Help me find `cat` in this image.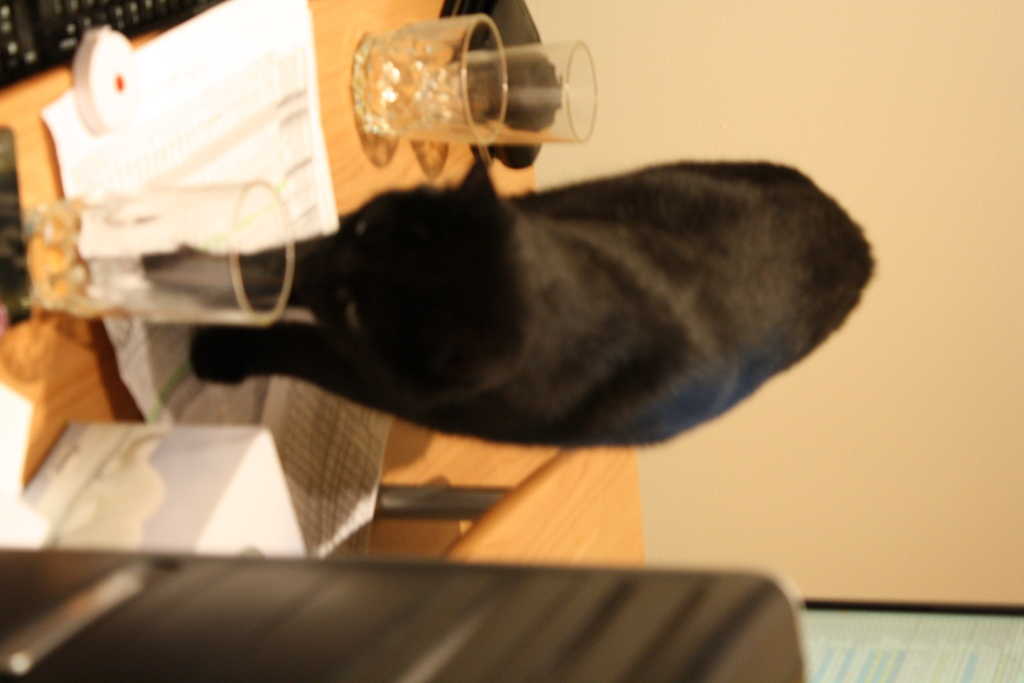
Found it: l=191, t=159, r=877, b=452.
